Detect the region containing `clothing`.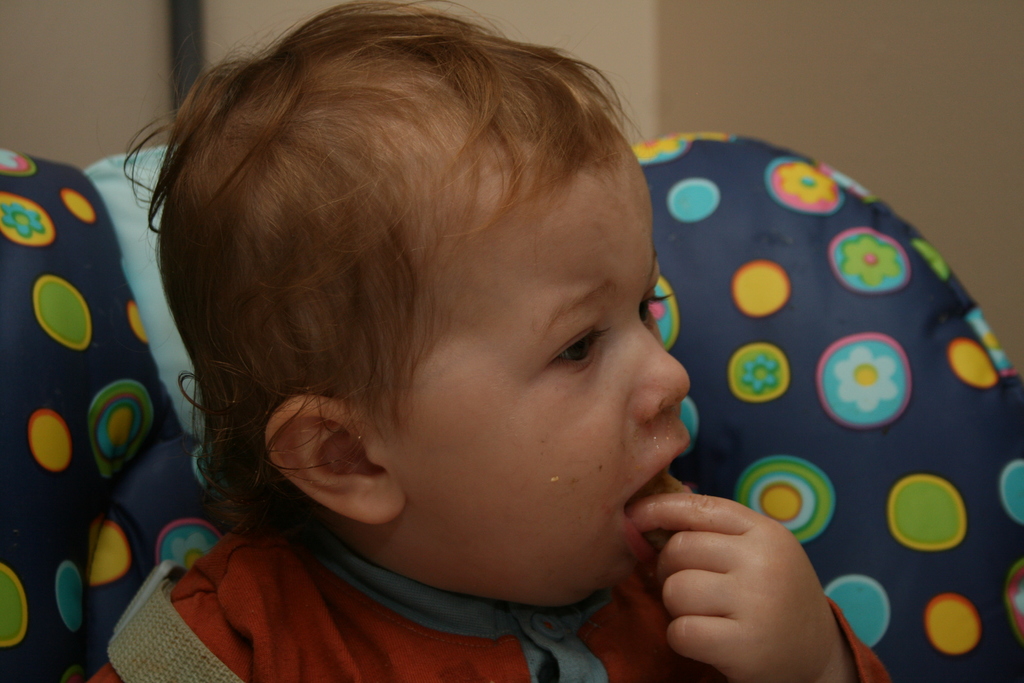
{"x1": 84, "y1": 525, "x2": 903, "y2": 682}.
